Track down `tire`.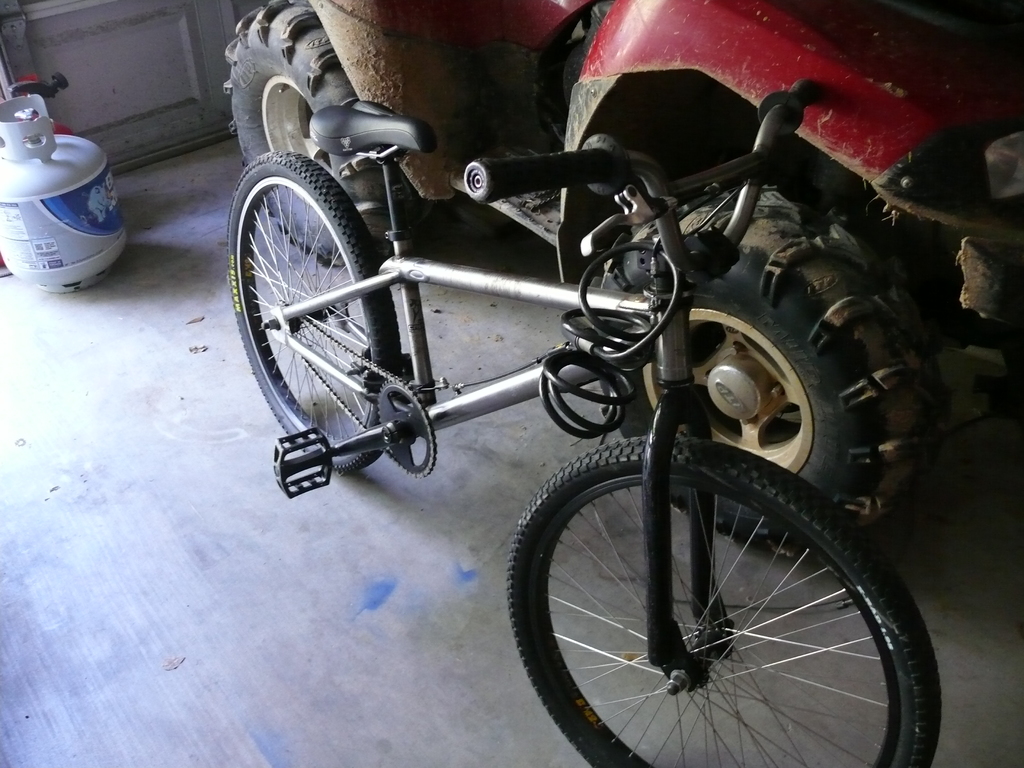
Tracked to BBox(225, 150, 405, 474).
